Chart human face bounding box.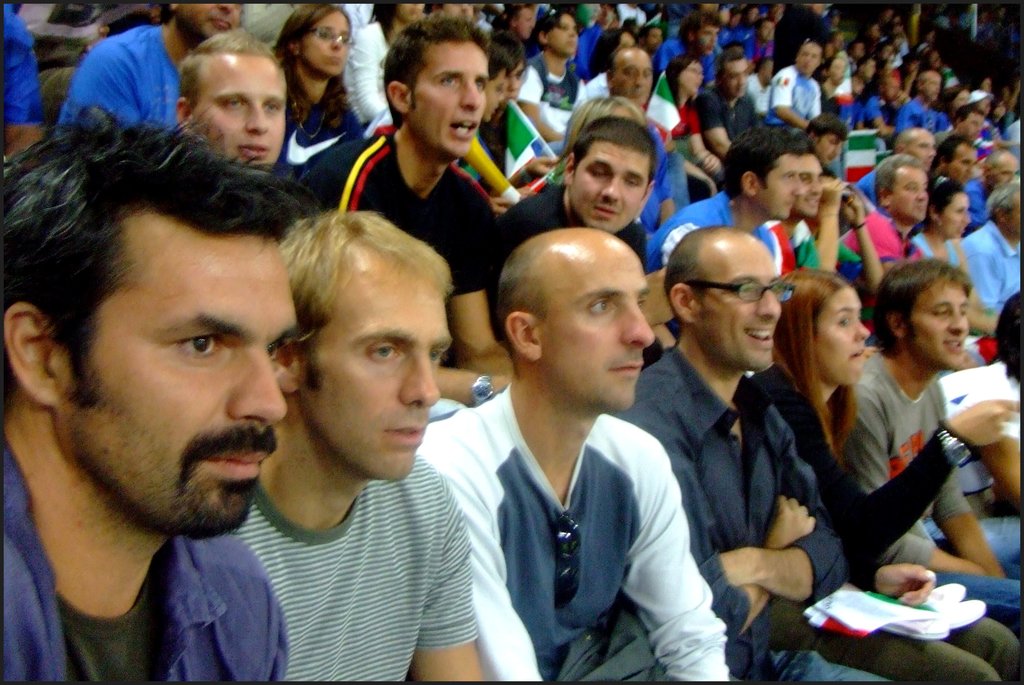
Charted: <bbox>502, 61, 525, 108</bbox>.
